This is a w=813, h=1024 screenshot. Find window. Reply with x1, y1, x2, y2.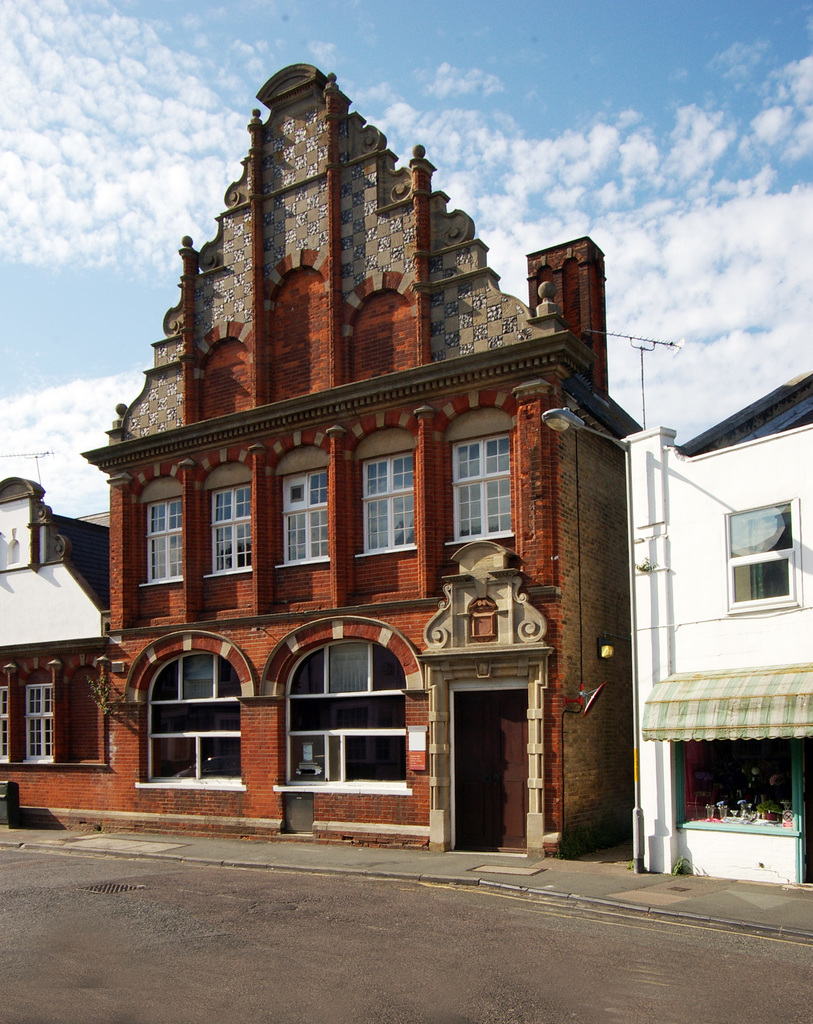
22, 679, 47, 764.
